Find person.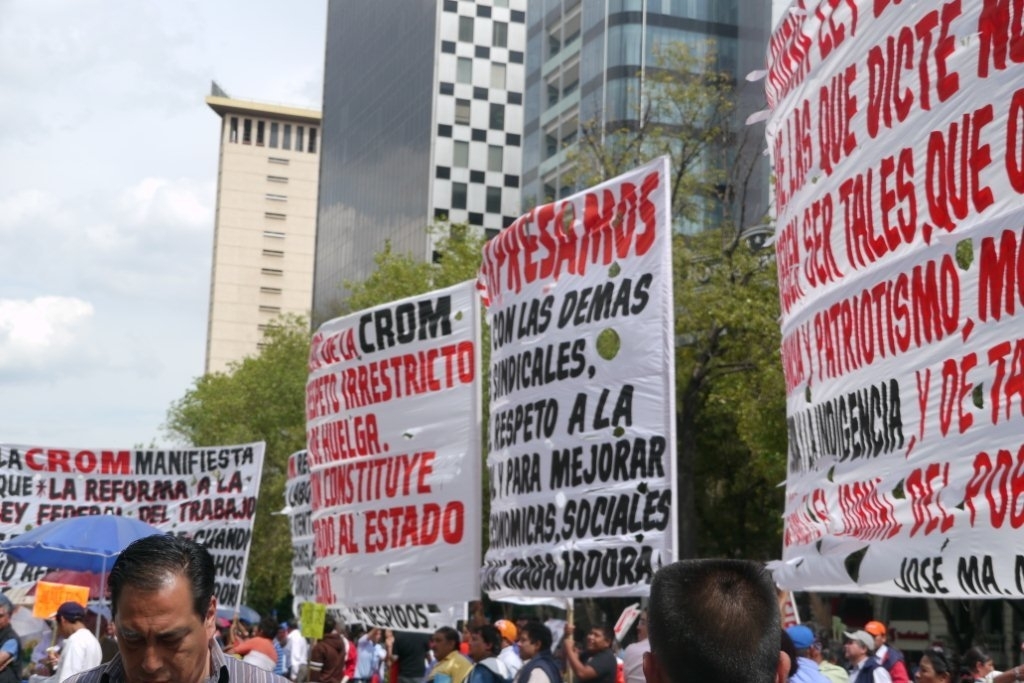
bbox=[0, 533, 1023, 682].
